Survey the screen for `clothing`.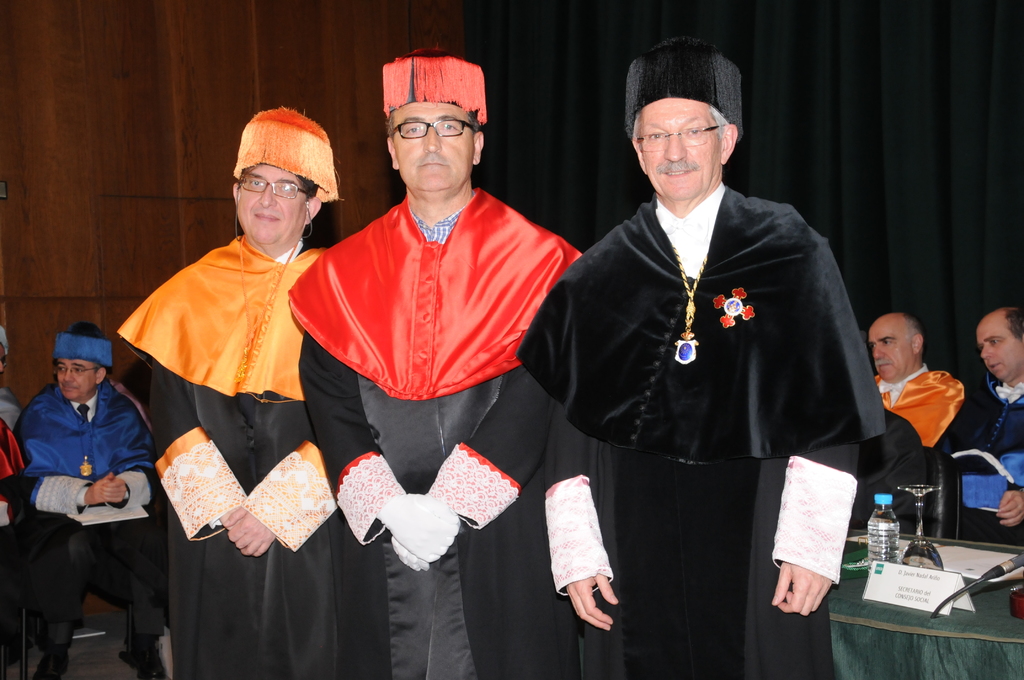
Survey found: rect(14, 380, 159, 640).
